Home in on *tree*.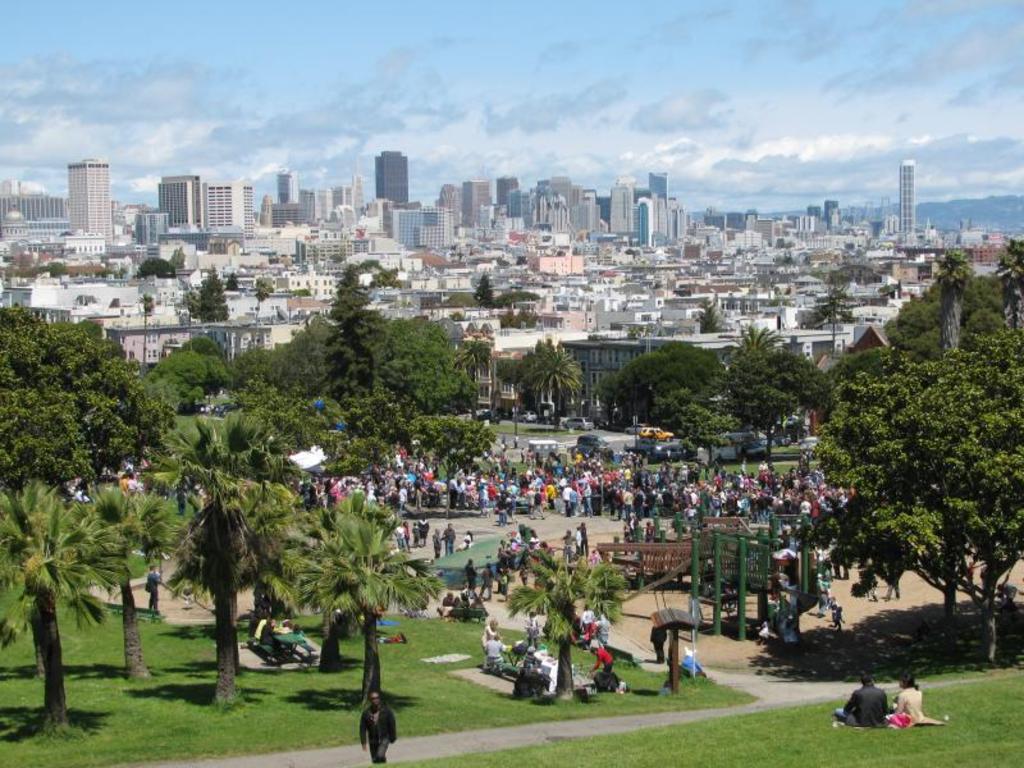
Homed in at box(498, 552, 636, 707).
